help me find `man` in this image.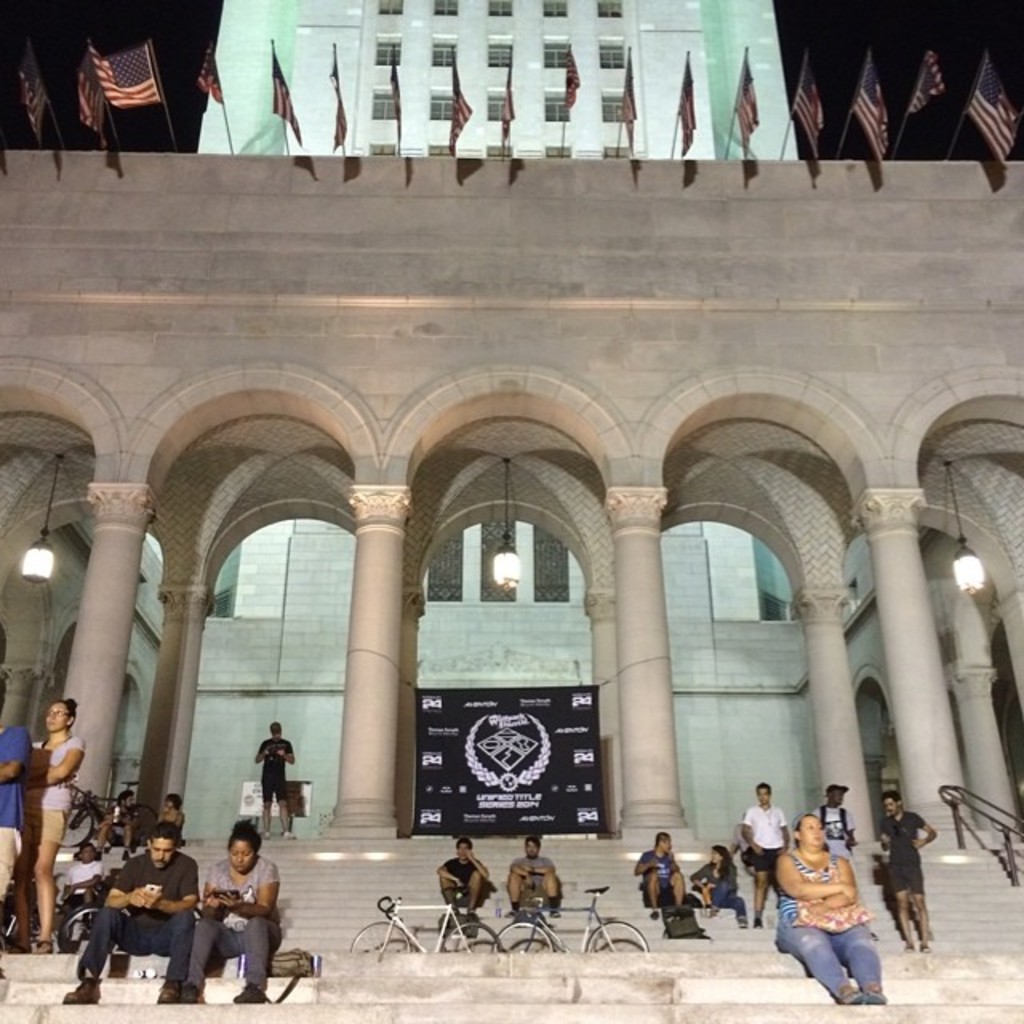
Found it: BBox(250, 717, 298, 842).
